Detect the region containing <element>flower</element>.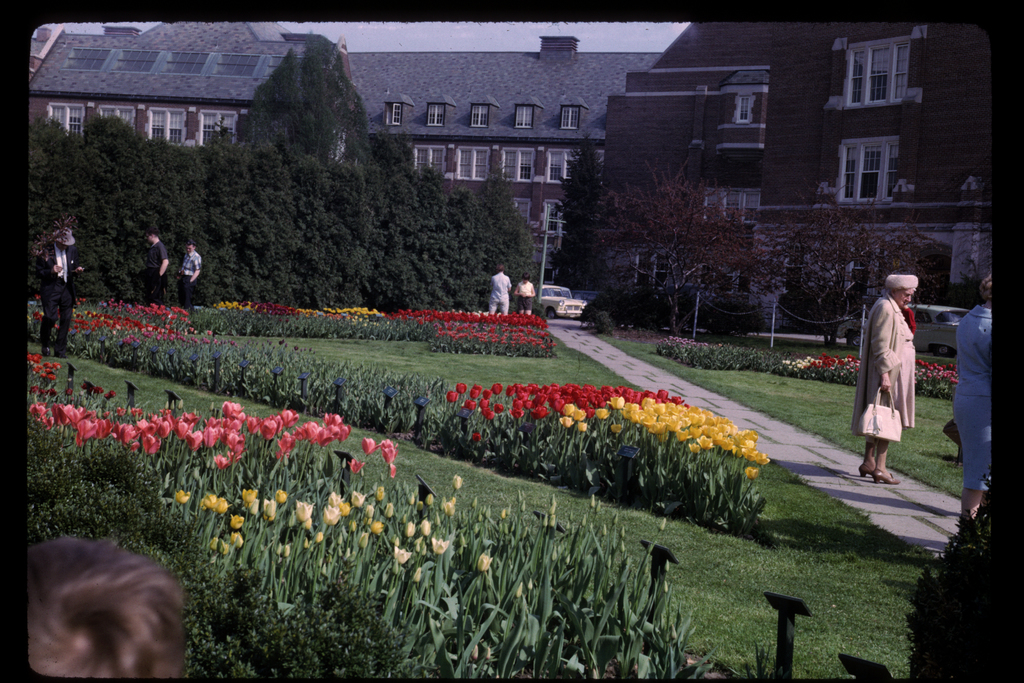
crop(175, 490, 190, 506).
